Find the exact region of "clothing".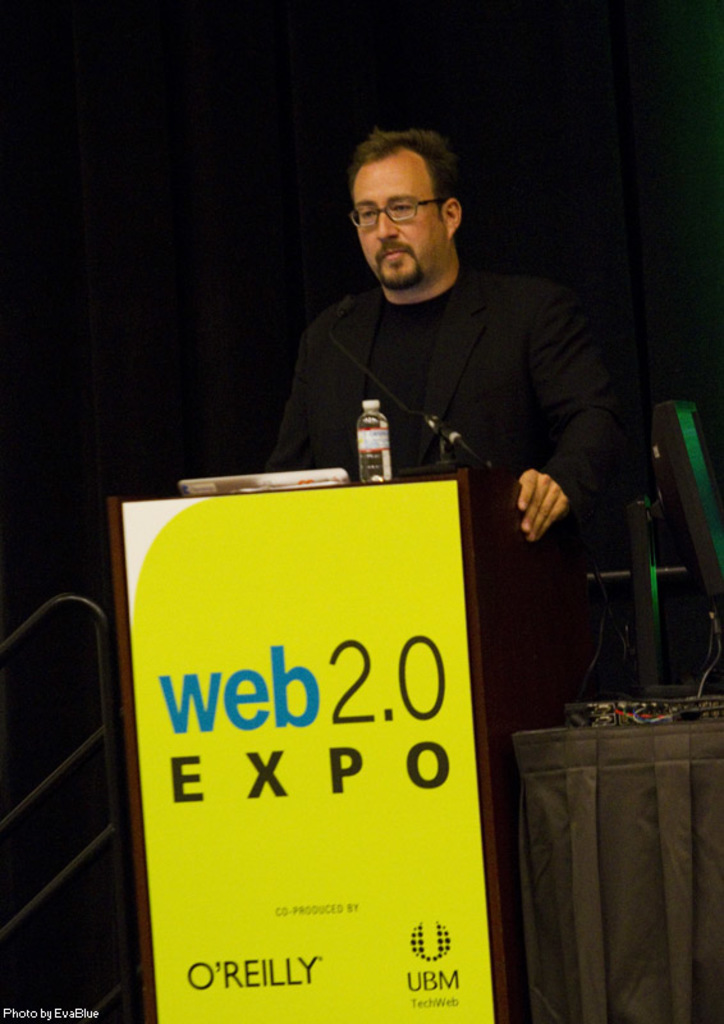
Exact region: rect(272, 266, 605, 531).
